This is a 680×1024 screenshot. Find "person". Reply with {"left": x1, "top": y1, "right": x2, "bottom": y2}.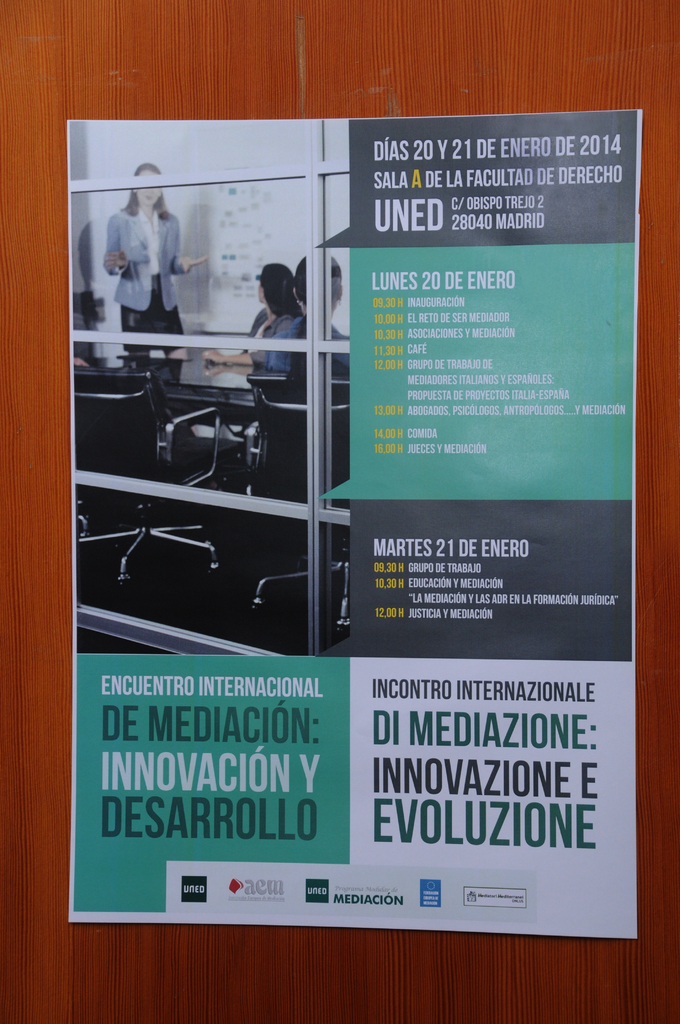
{"left": 203, "top": 269, "right": 299, "bottom": 371}.
